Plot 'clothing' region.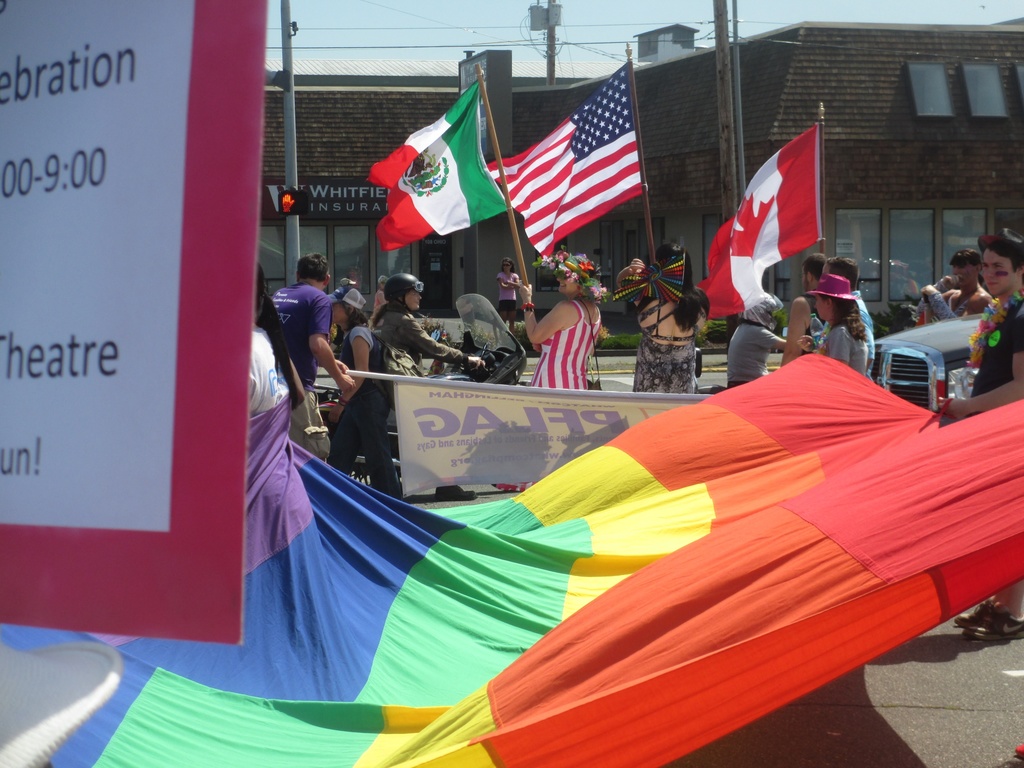
Plotted at [left=340, top=316, right=400, bottom=497].
